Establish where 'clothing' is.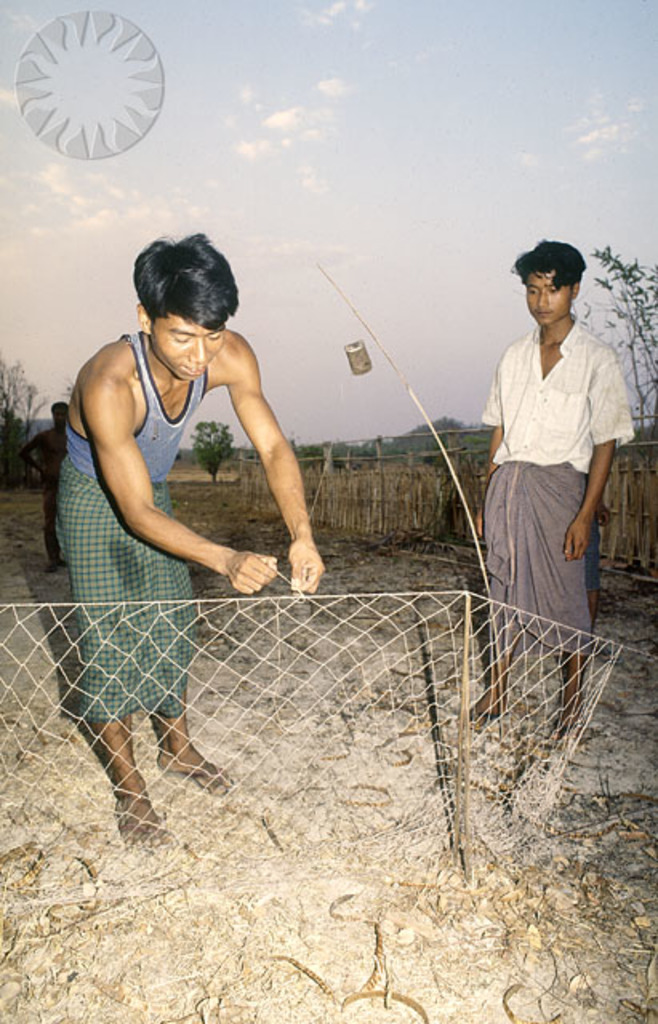
Established at [59, 333, 211, 485].
